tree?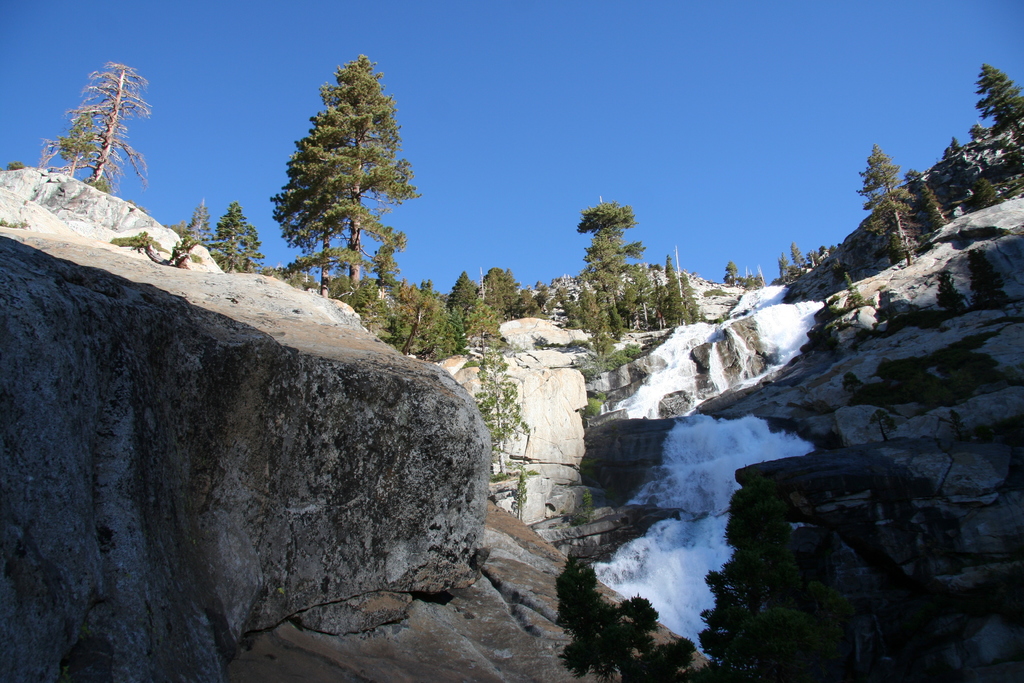
locate(723, 256, 739, 287)
